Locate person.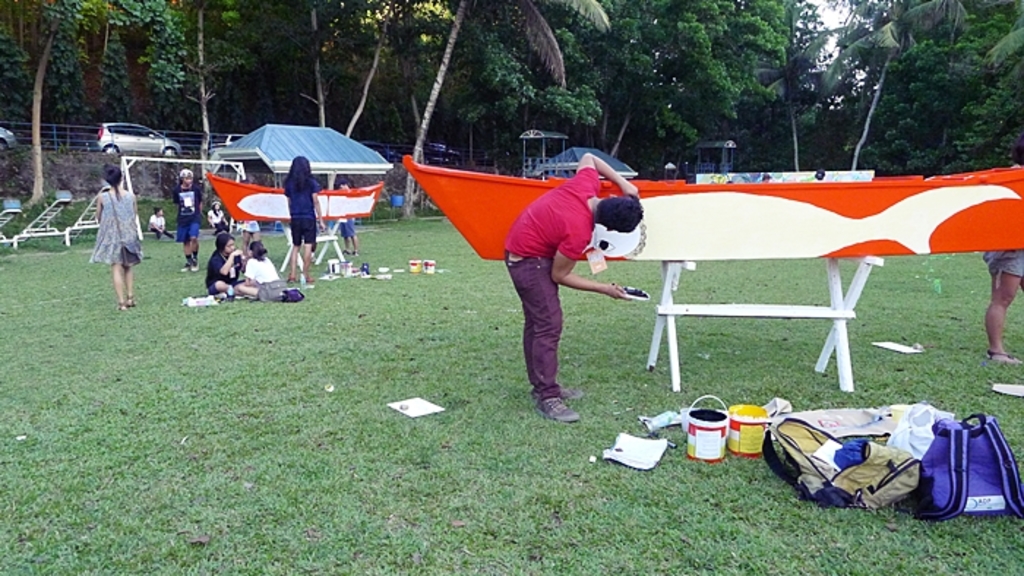
Bounding box: detection(241, 241, 284, 303).
